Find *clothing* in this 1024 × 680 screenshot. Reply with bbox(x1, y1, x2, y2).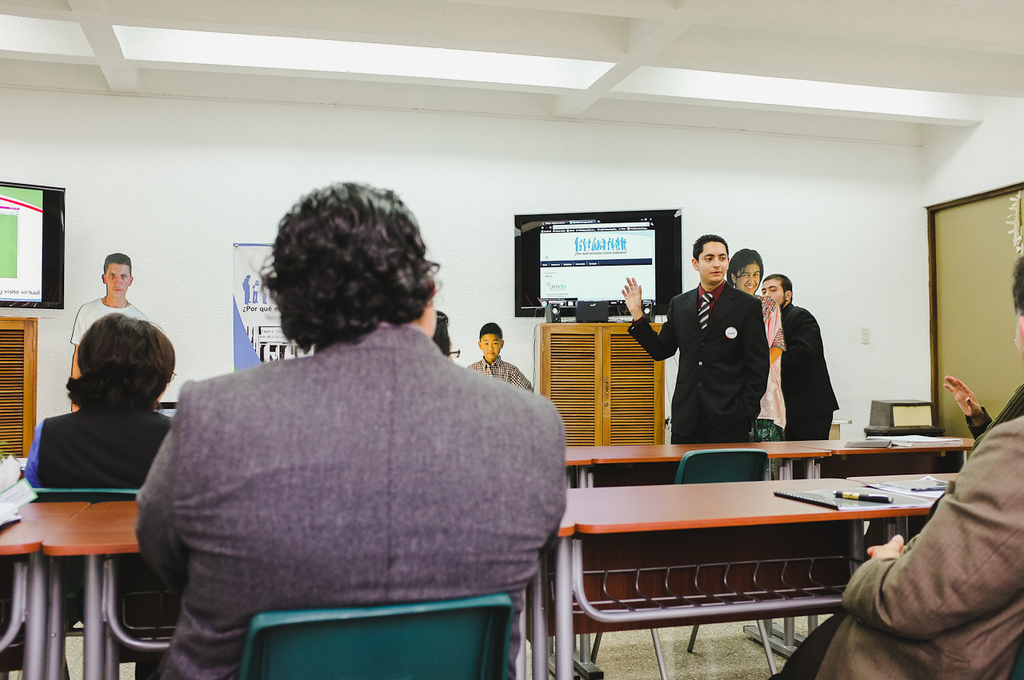
bbox(466, 357, 535, 390).
